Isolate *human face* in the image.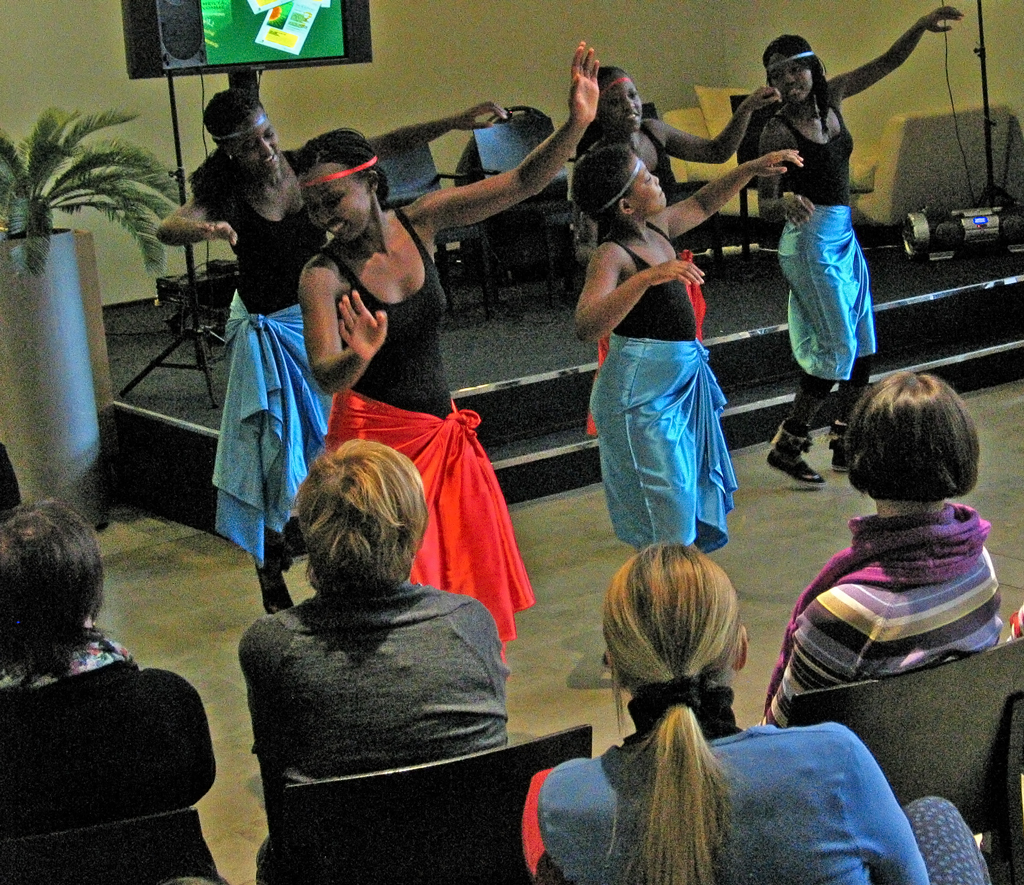
Isolated region: box=[766, 52, 813, 105].
